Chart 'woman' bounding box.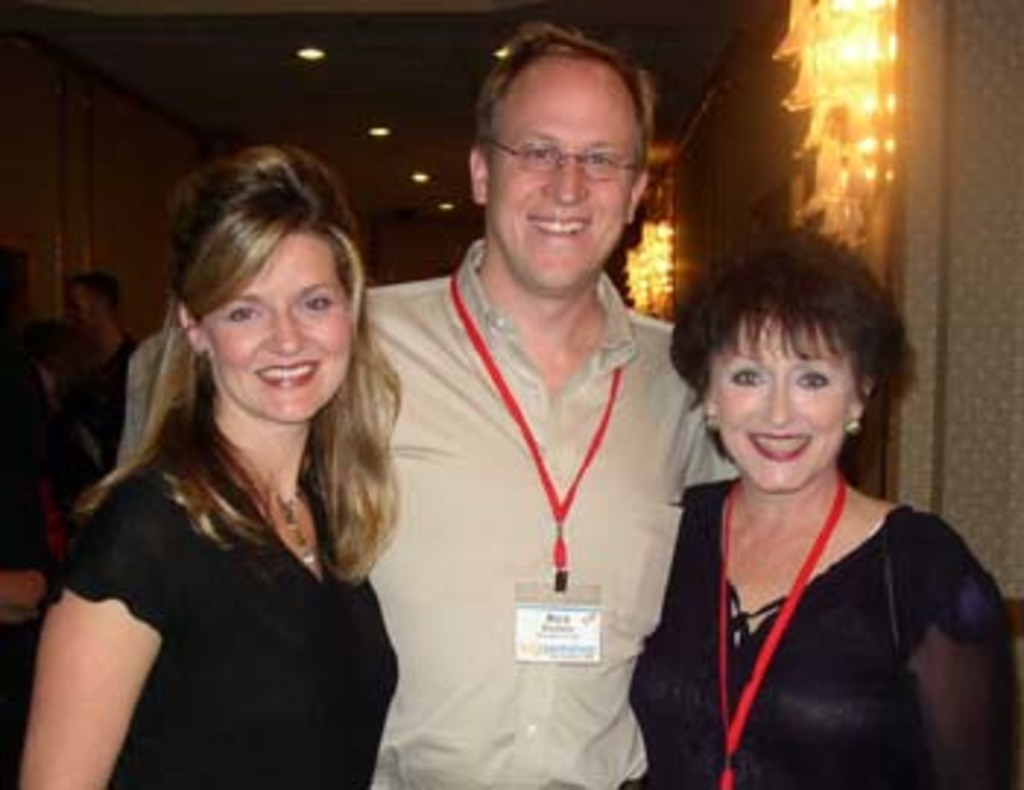
Charted: <box>626,219,1015,787</box>.
